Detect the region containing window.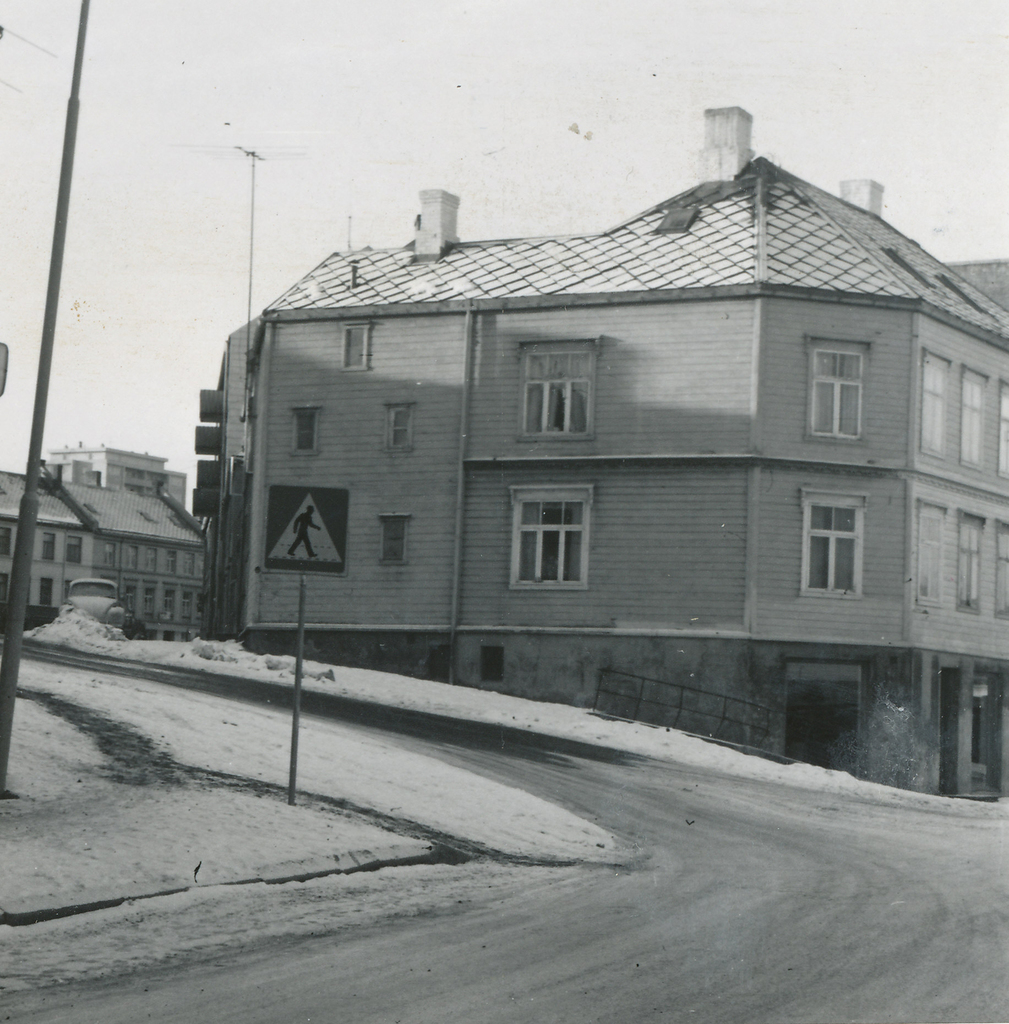
x1=914 y1=497 x2=946 y2=607.
